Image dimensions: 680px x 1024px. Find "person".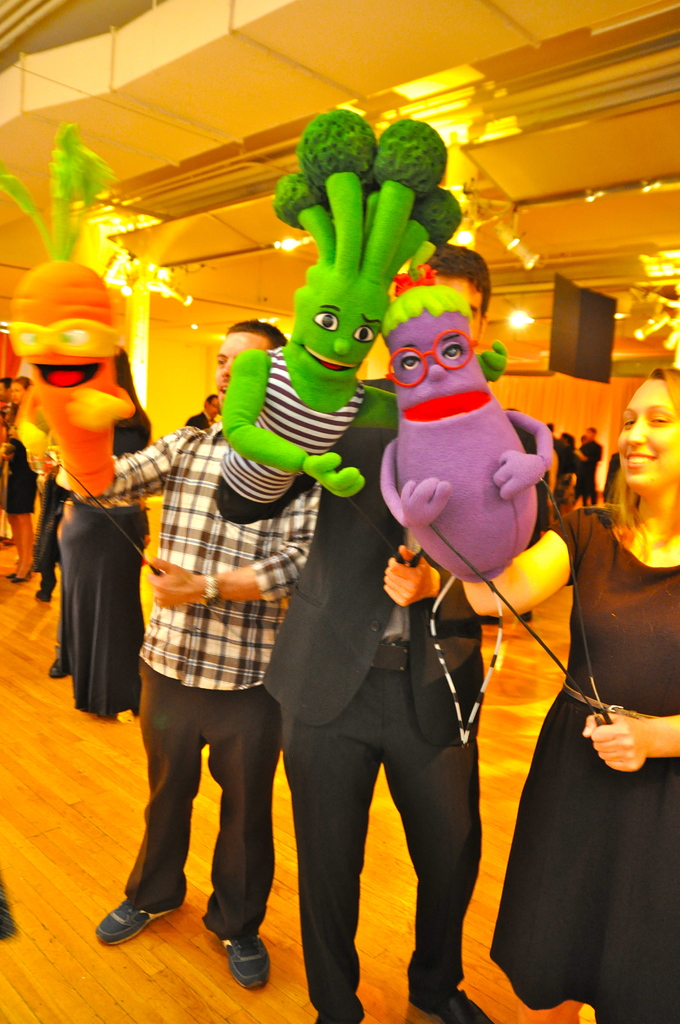
(left=462, top=369, right=679, bottom=1023).
